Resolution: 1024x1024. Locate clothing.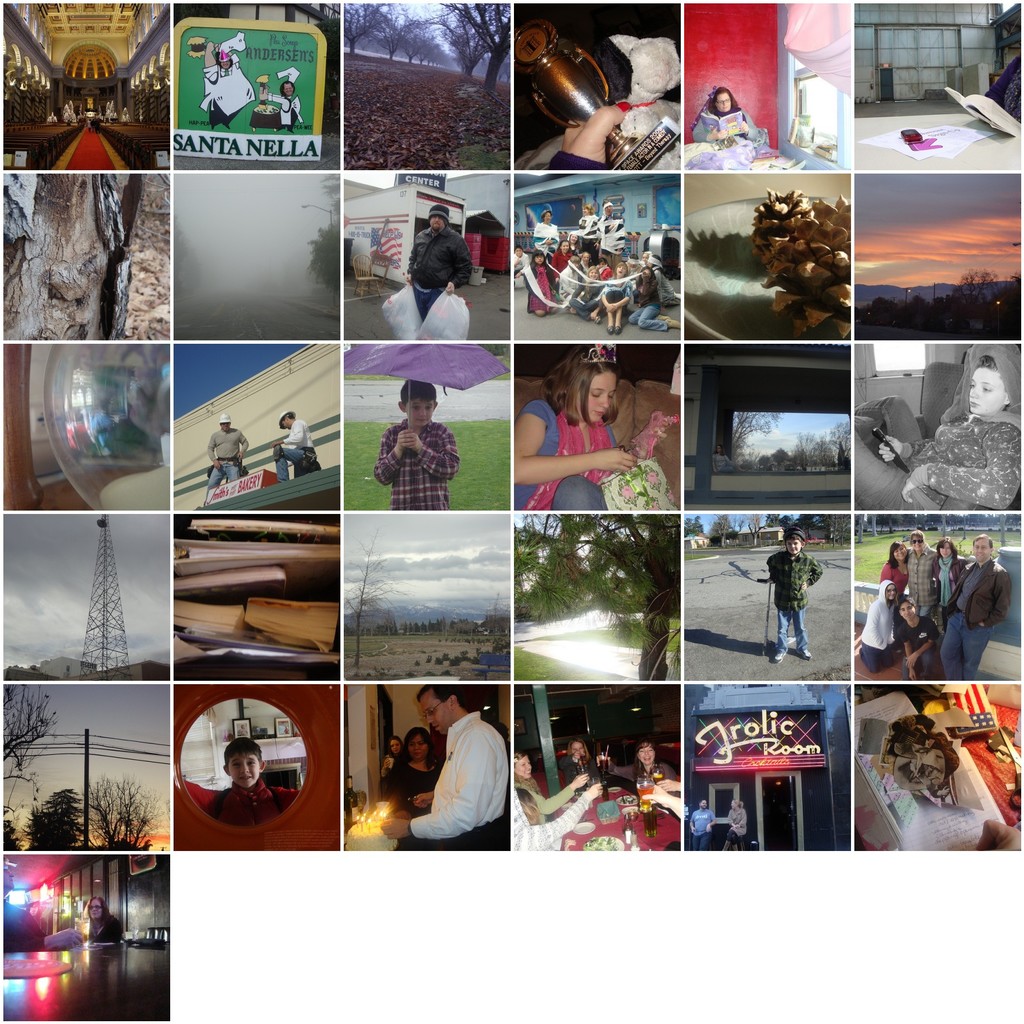
left=602, top=214, right=628, bottom=261.
